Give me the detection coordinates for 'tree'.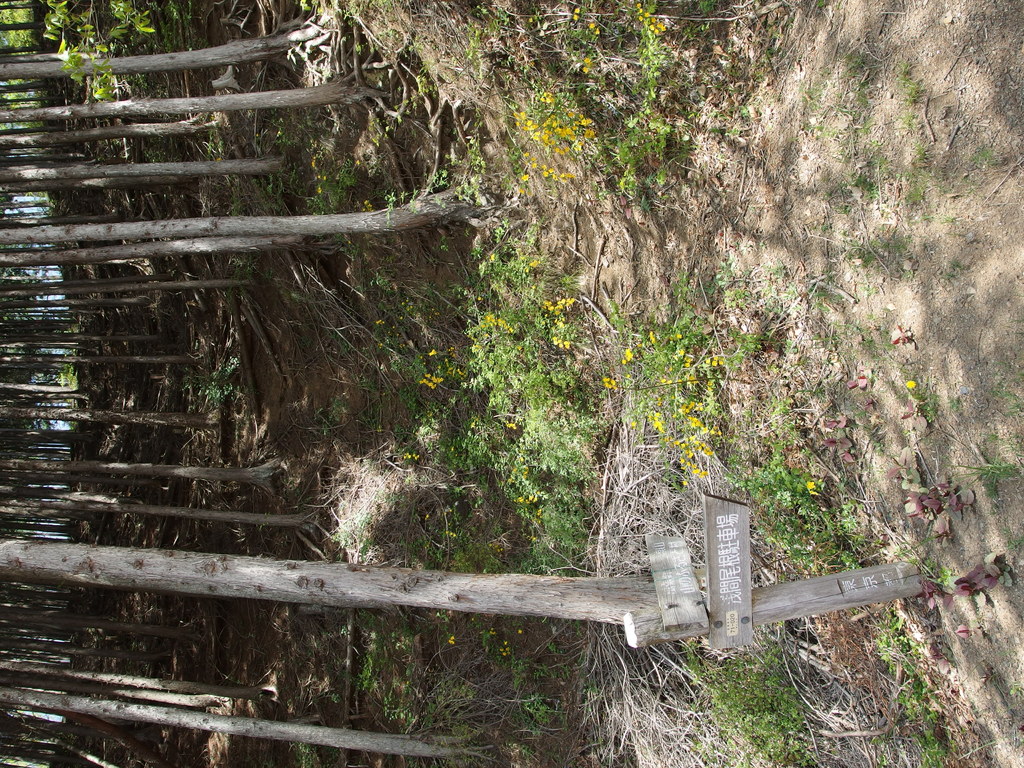
left=0, top=440, right=312, bottom=509.
